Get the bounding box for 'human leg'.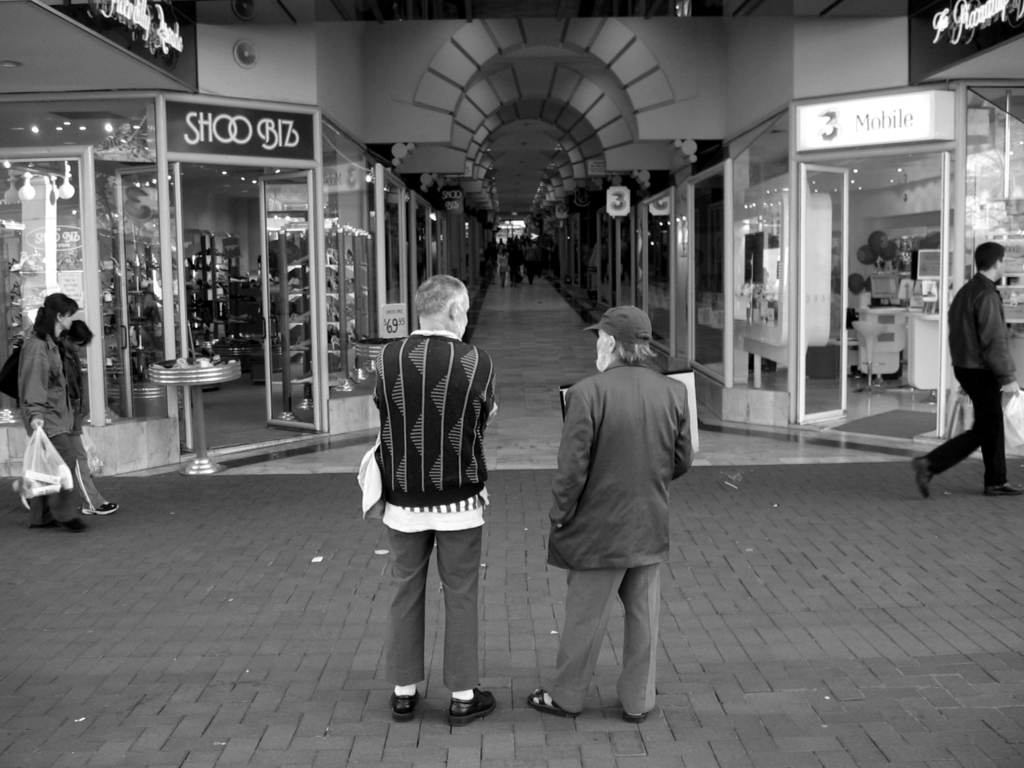
BBox(440, 534, 500, 730).
